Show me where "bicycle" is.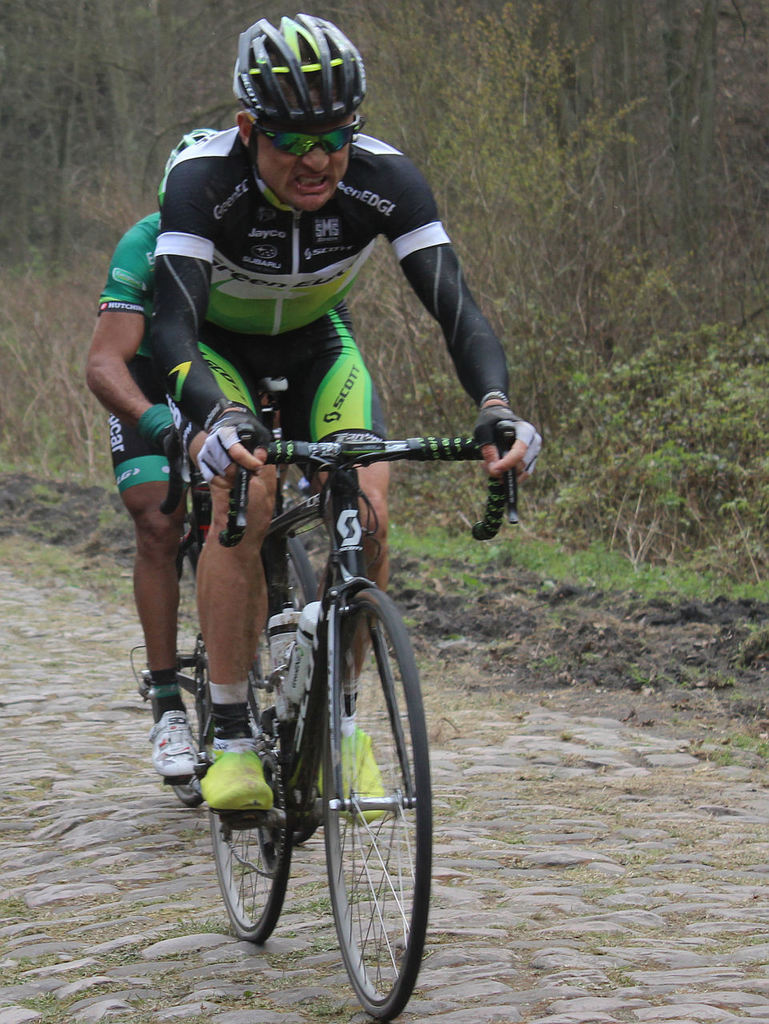
"bicycle" is at 192, 403, 519, 1023.
